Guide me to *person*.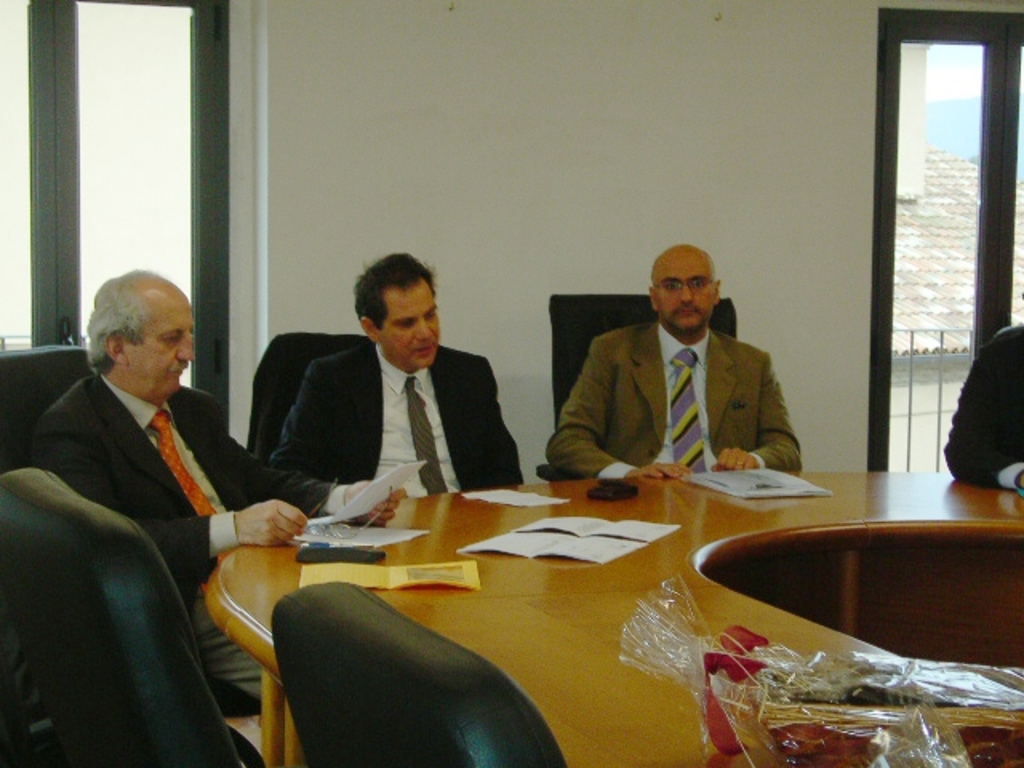
Guidance: [566, 243, 795, 502].
